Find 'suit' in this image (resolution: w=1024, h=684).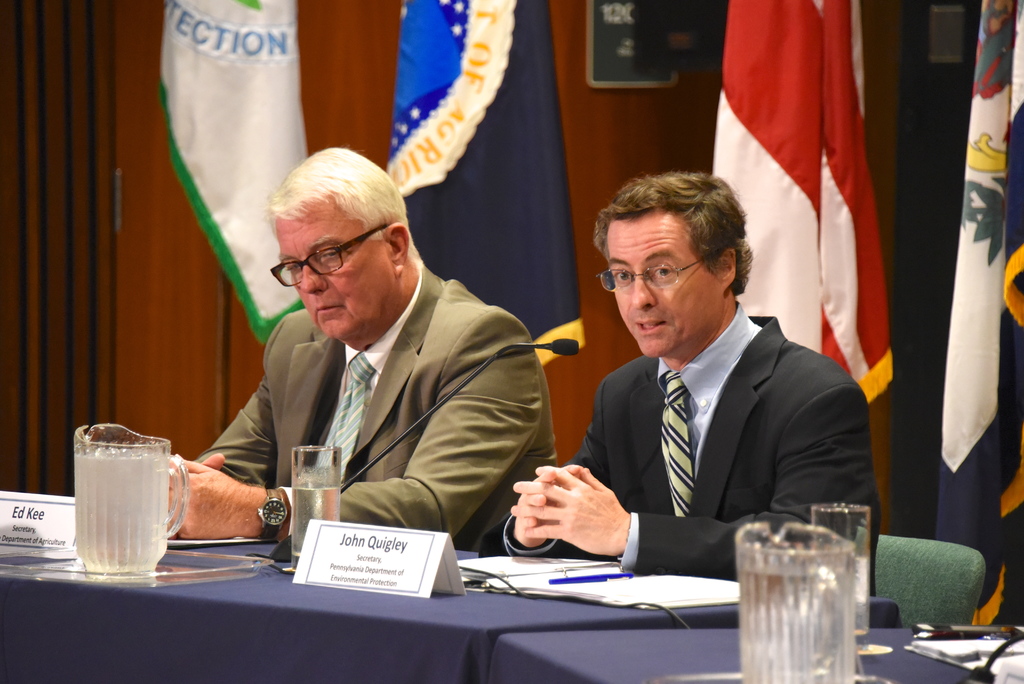
[486,313,877,598].
